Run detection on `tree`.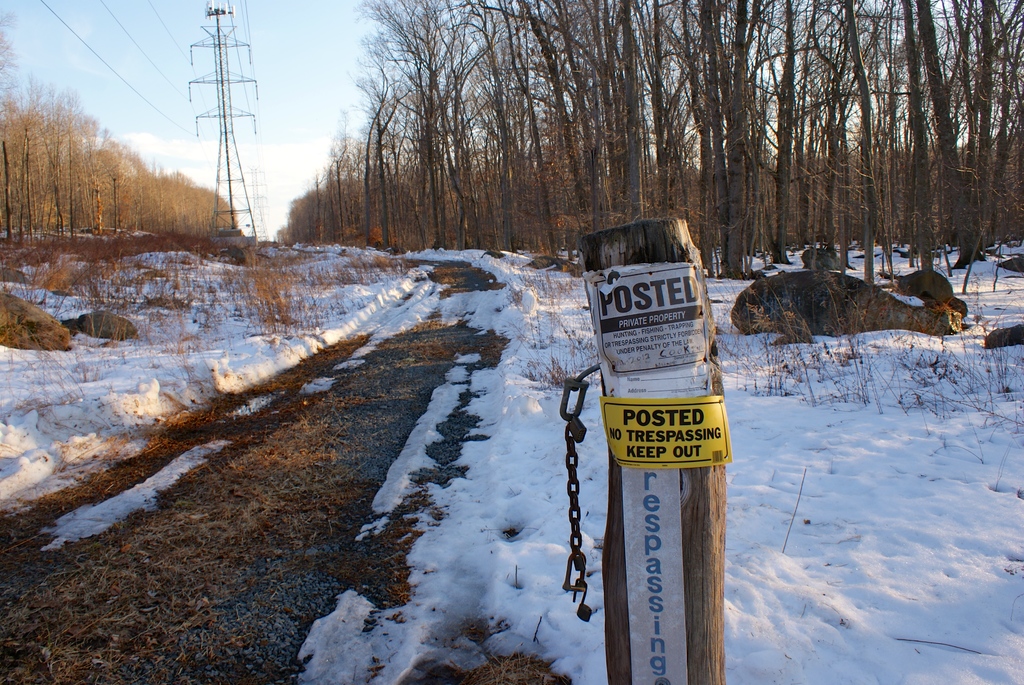
Result: bbox=[353, 21, 408, 260].
